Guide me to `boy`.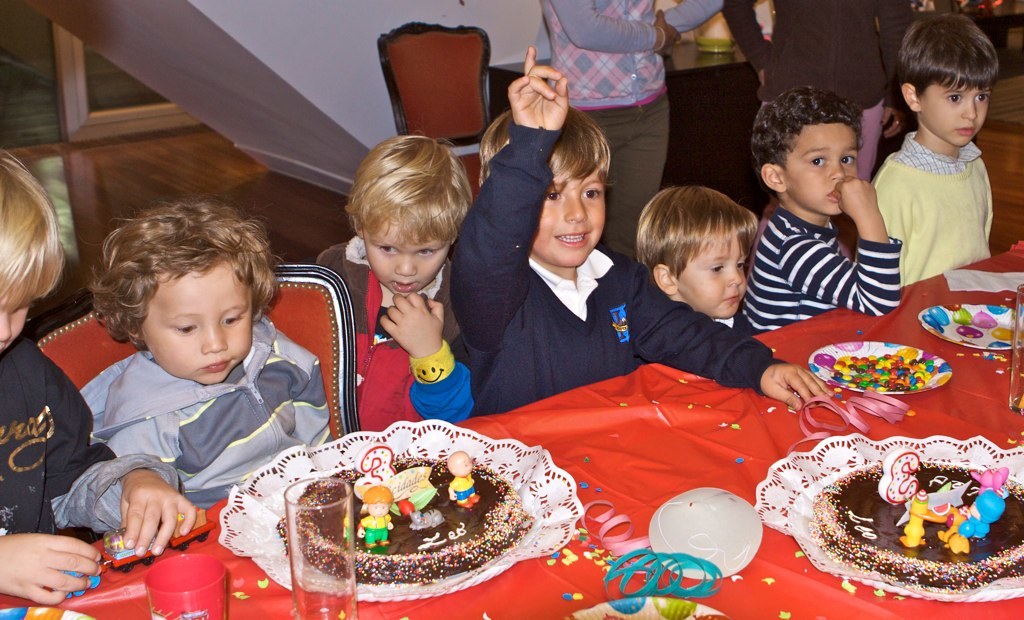
Guidance: {"left": 448, "top": 41, "right": 839, "bottom": 412}.
